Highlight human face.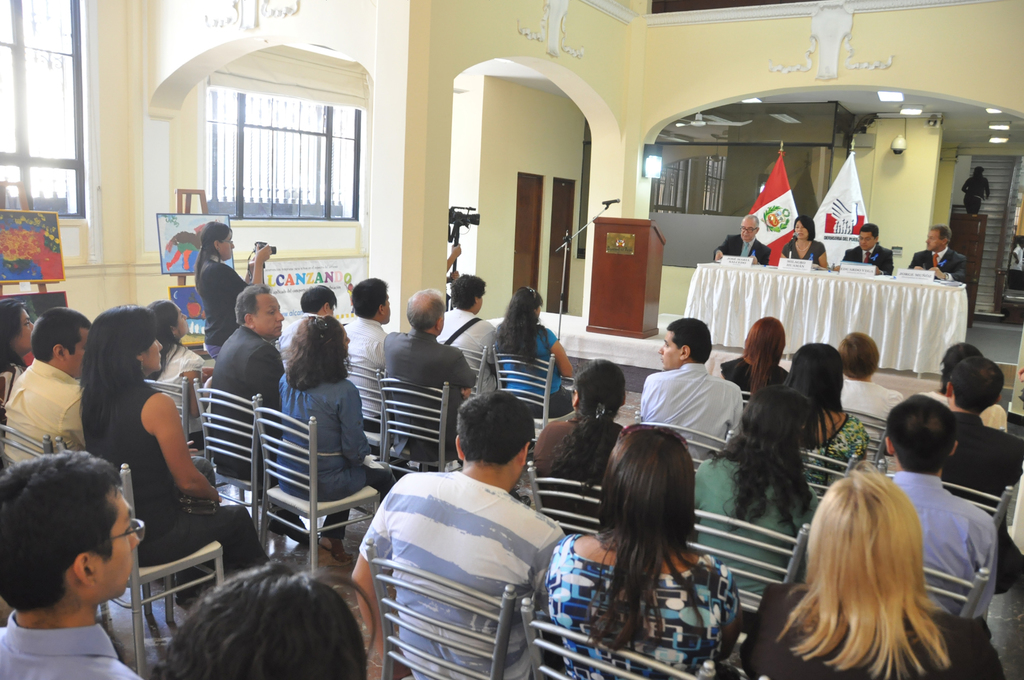
Highlighted region: [741, 219, 758, 244].
